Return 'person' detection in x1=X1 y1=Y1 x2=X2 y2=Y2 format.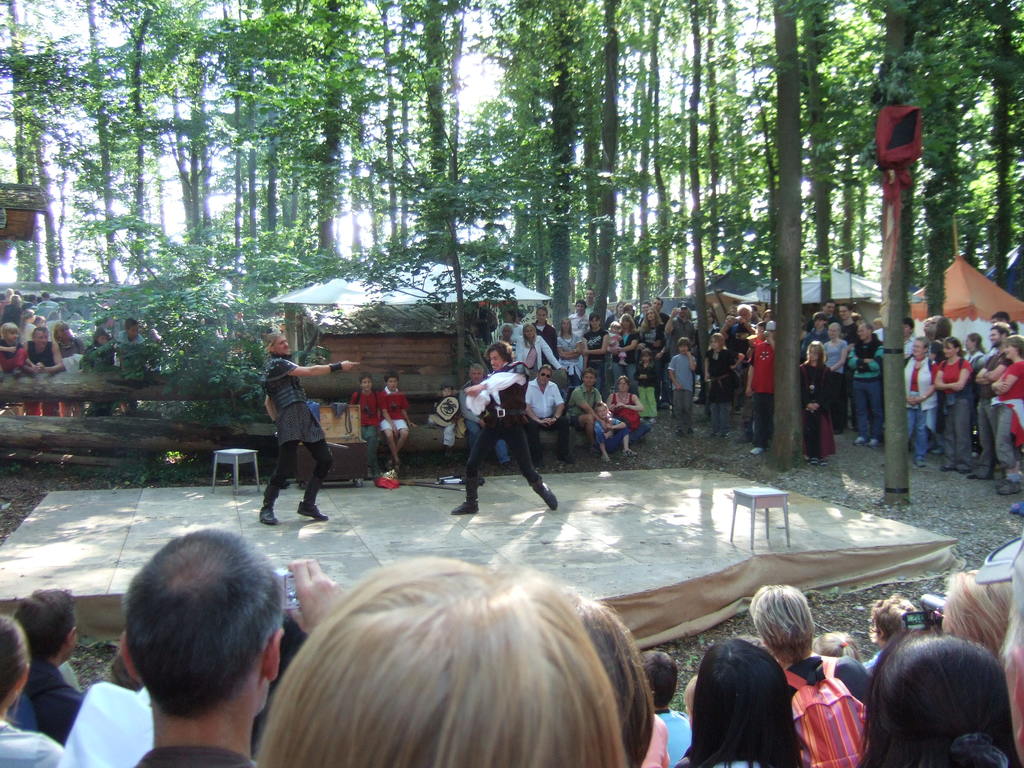
x1=345 y1=371 x2=378 y2=440.
